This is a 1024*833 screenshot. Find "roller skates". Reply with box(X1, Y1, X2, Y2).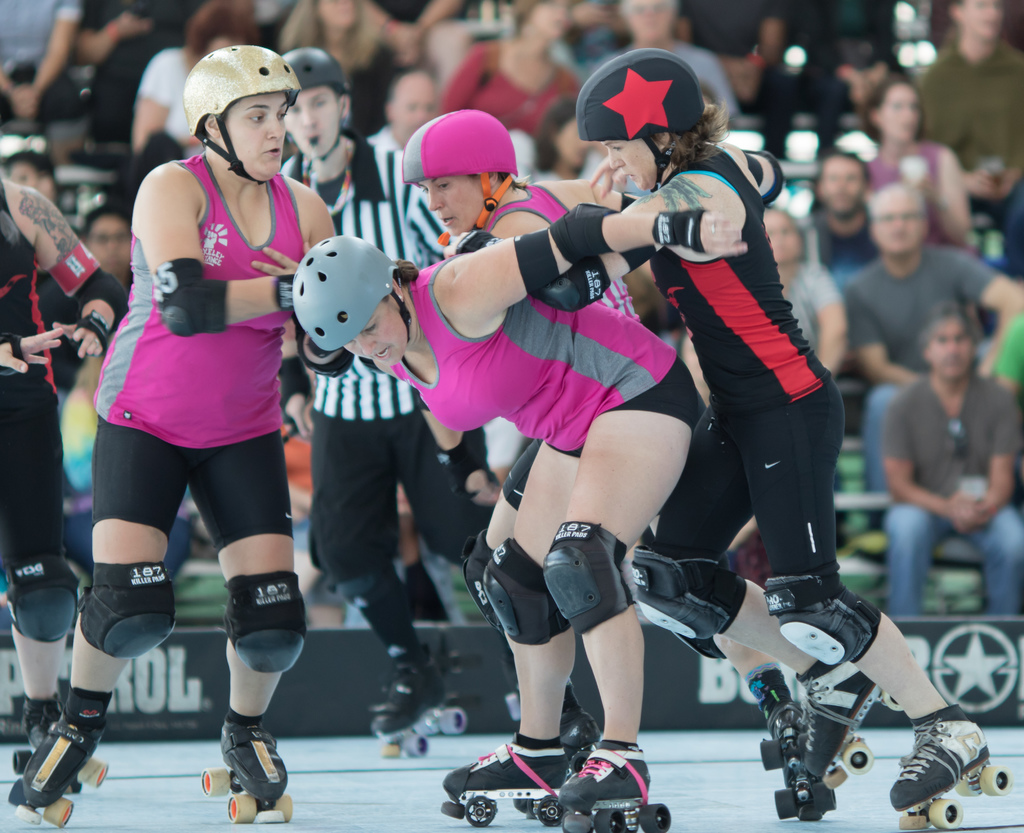
box(501, 682, 602, 758).
